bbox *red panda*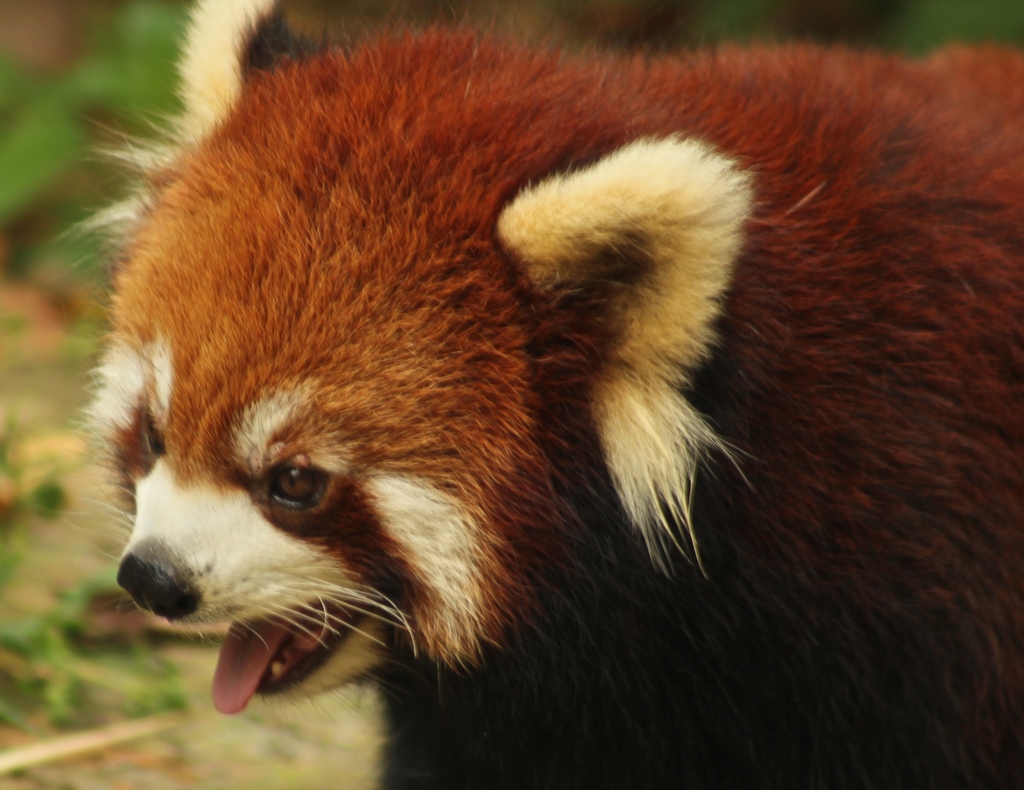
BBox(63, 0, 1023, 789)
